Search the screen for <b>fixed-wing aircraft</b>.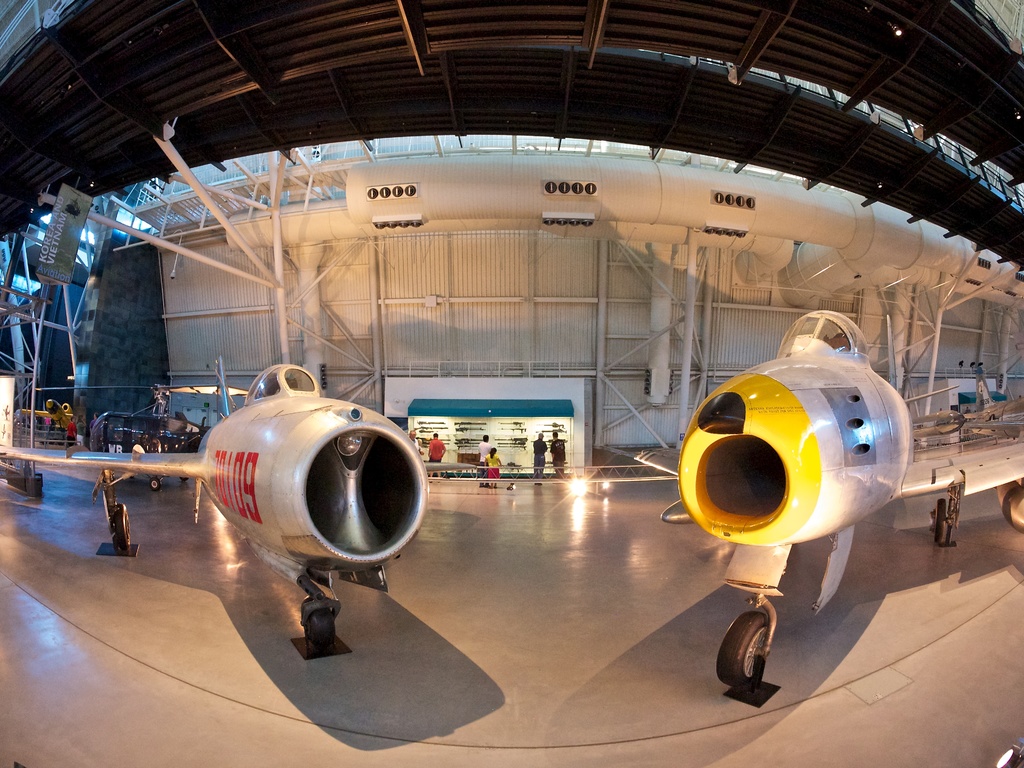
Found at left=0, top=355, right=483, bottom=646.
